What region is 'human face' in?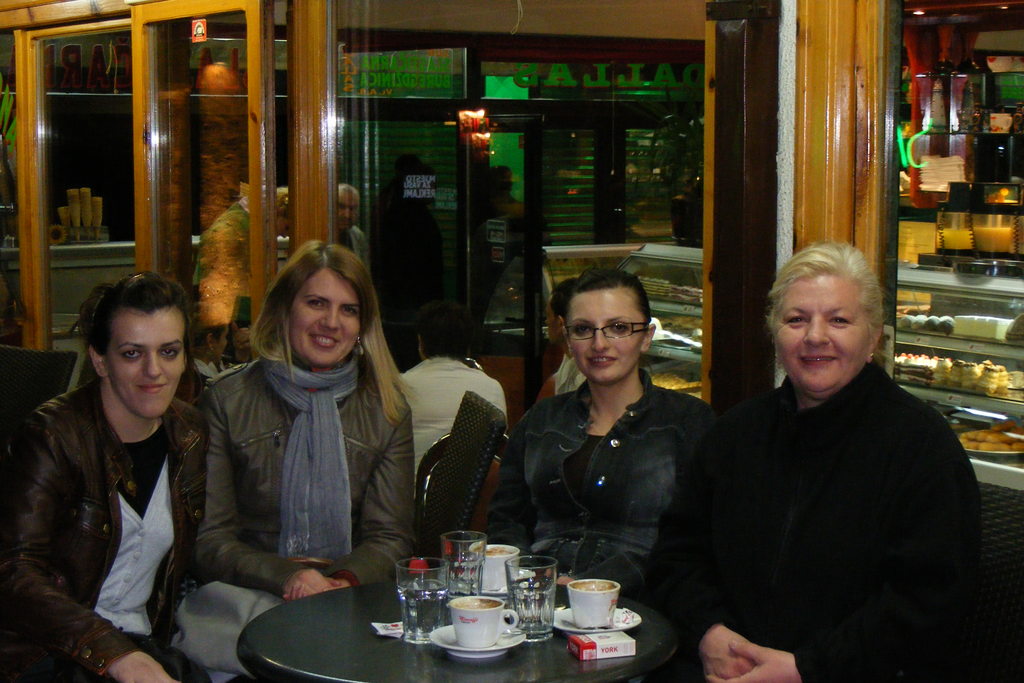
bbox=(545, 295, 558, 342).
